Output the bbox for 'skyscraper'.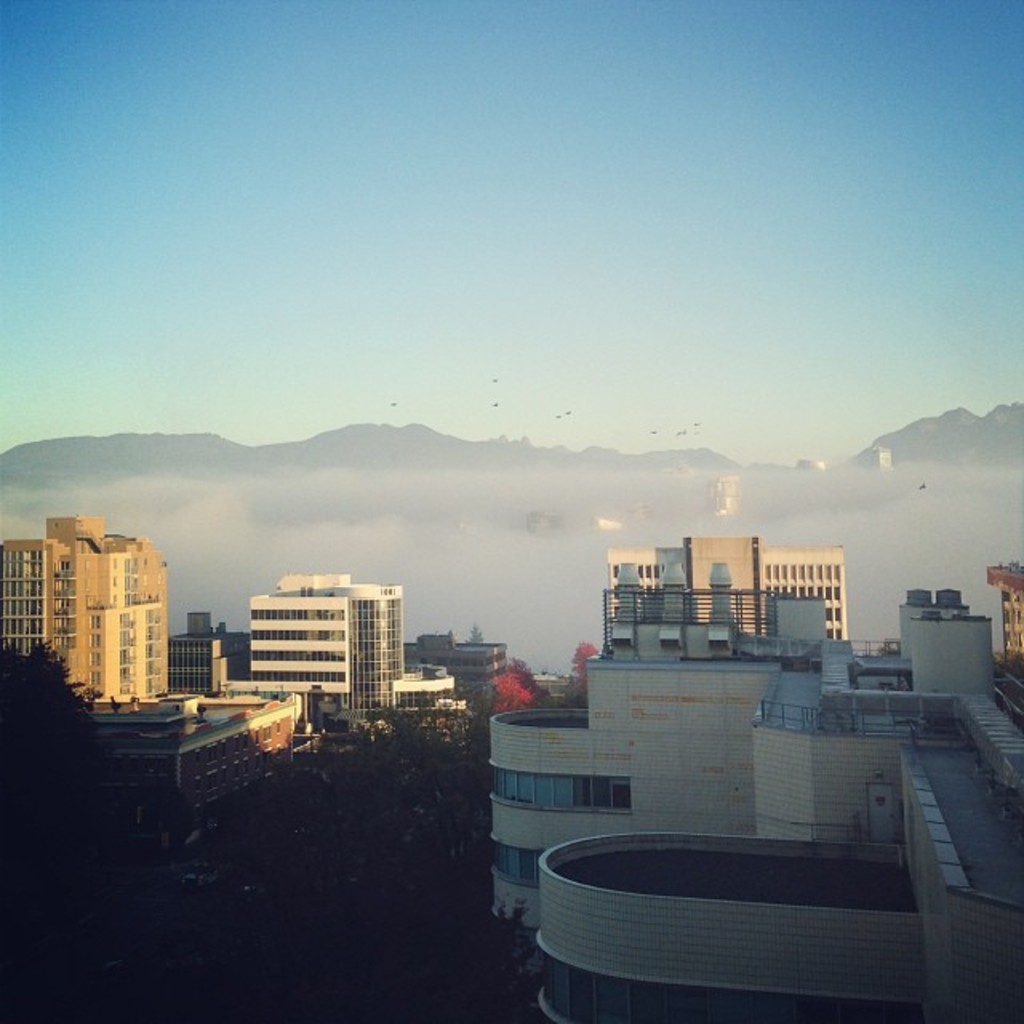
237, 576, 398, 726.
